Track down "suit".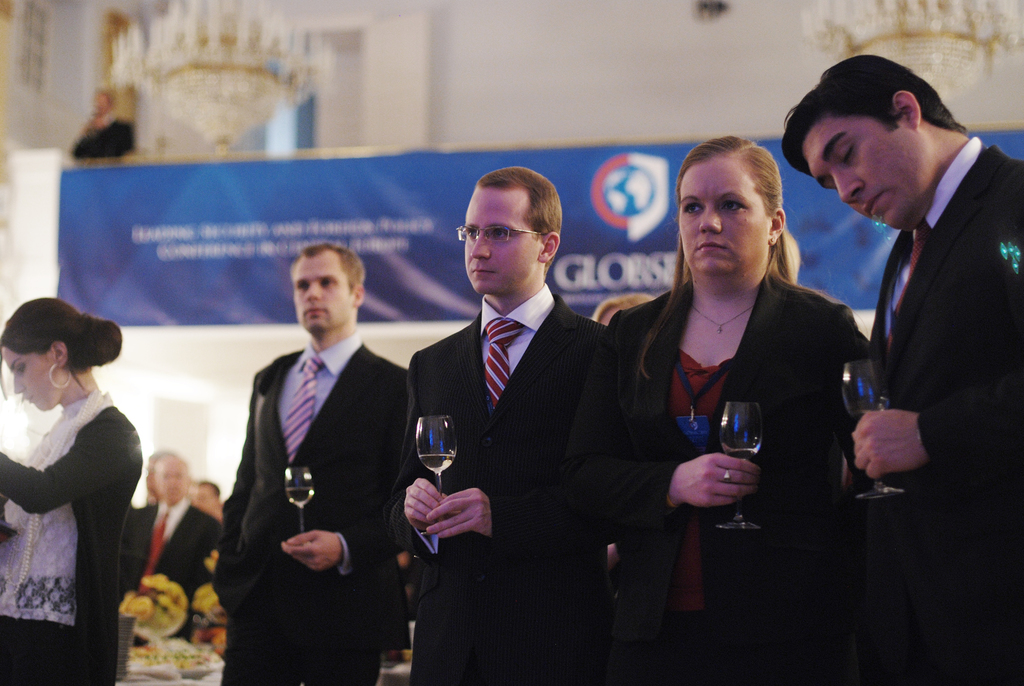
Tracked to BBox(123, 499, 219, 639).
